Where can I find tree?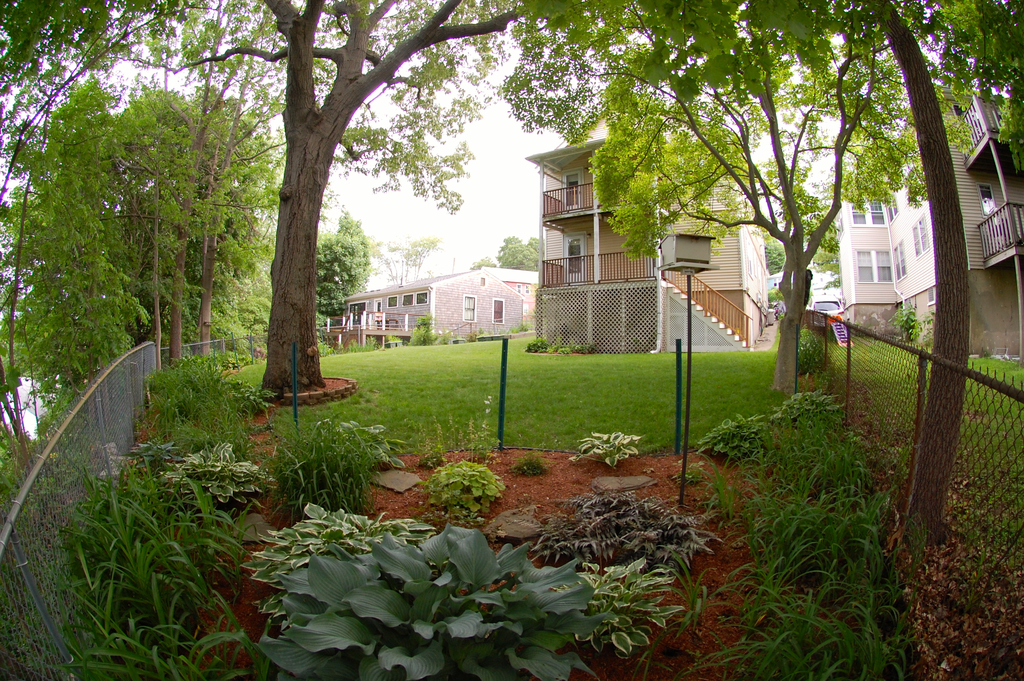
You can find it at x1=372, y1=231, x2=440, y2=289.
